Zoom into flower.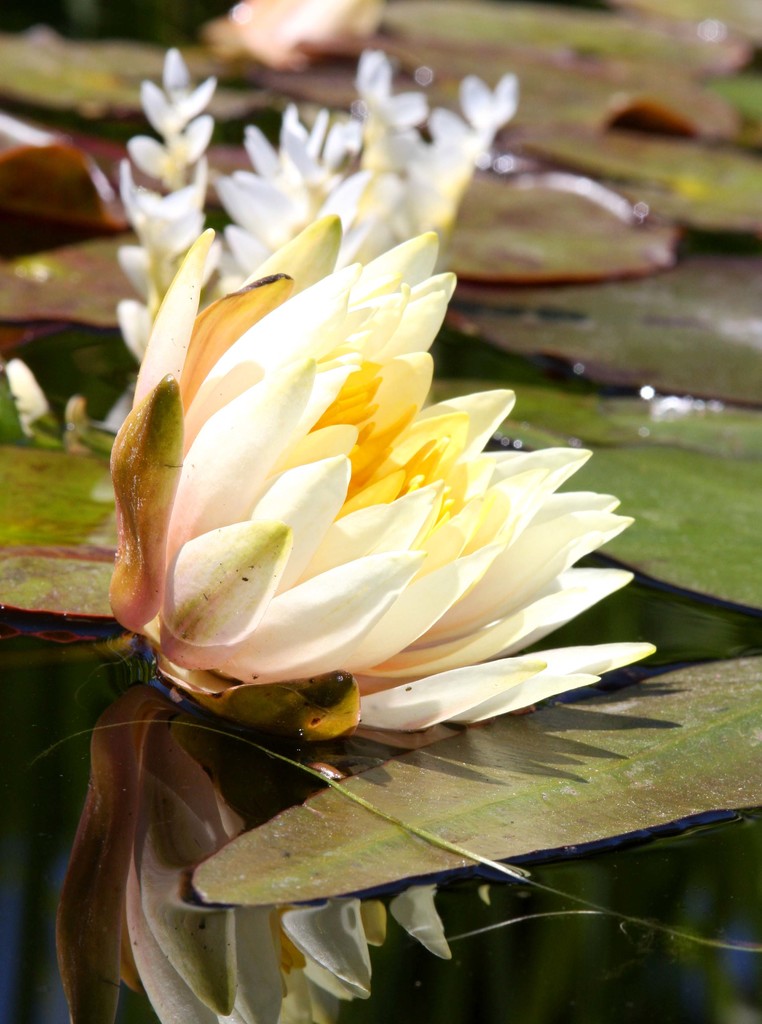
Zoom target: [213,45,521,276].
